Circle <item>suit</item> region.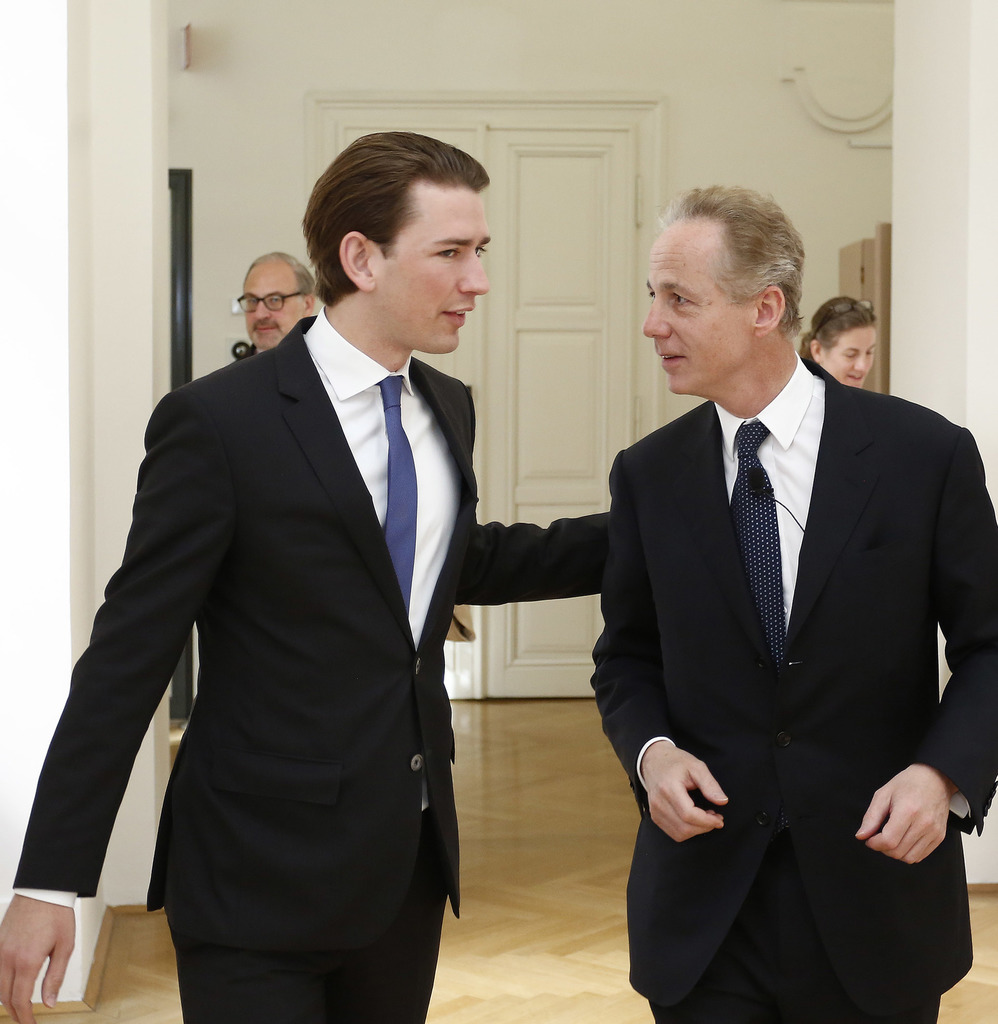
Region: BBox(592, 350, 997, 1023).
